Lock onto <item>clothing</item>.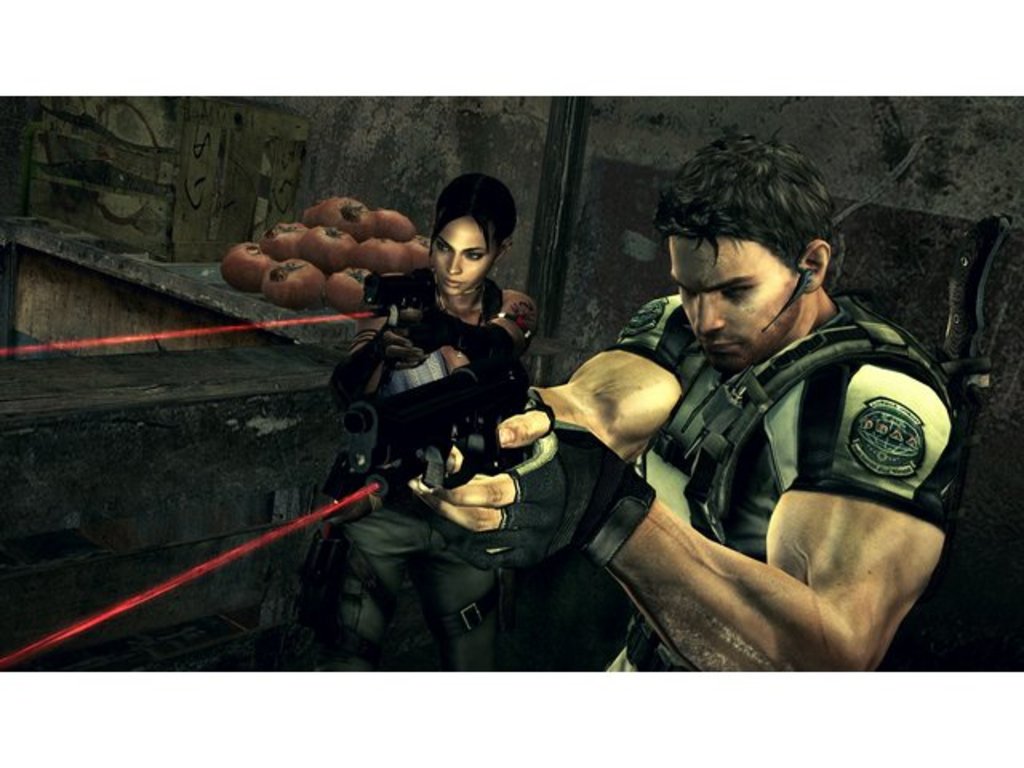
Locked: x1=435, y1=416, x2=582, y2=584.
